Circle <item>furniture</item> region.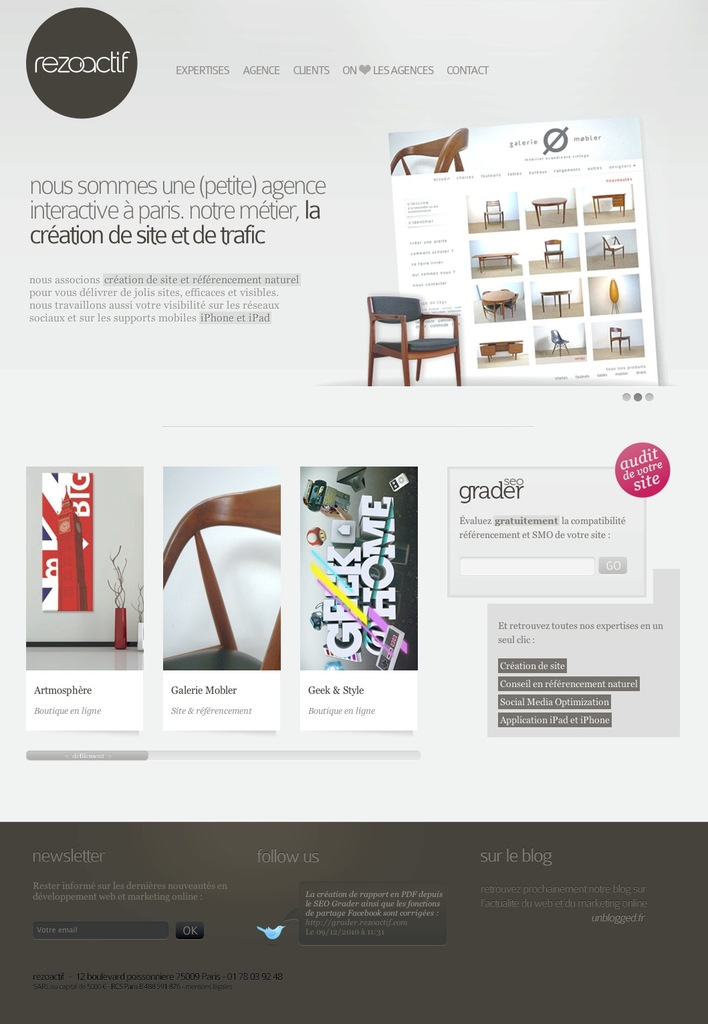
Region: [left=162, top=486, right=281, bottom=668].
